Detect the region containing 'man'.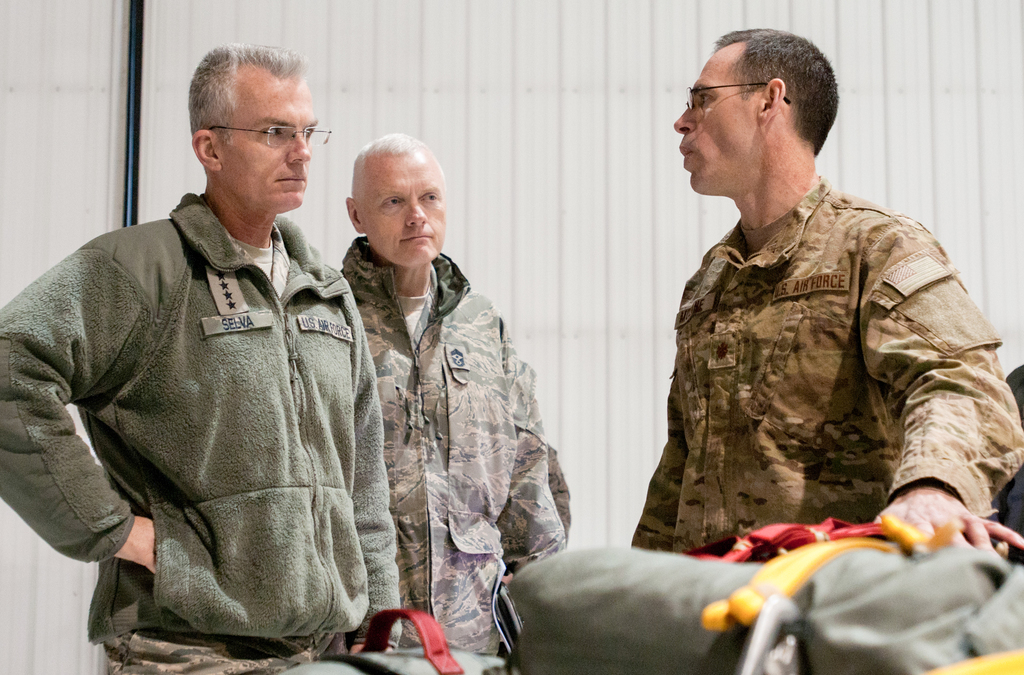
(14, 49, 389, 642).
